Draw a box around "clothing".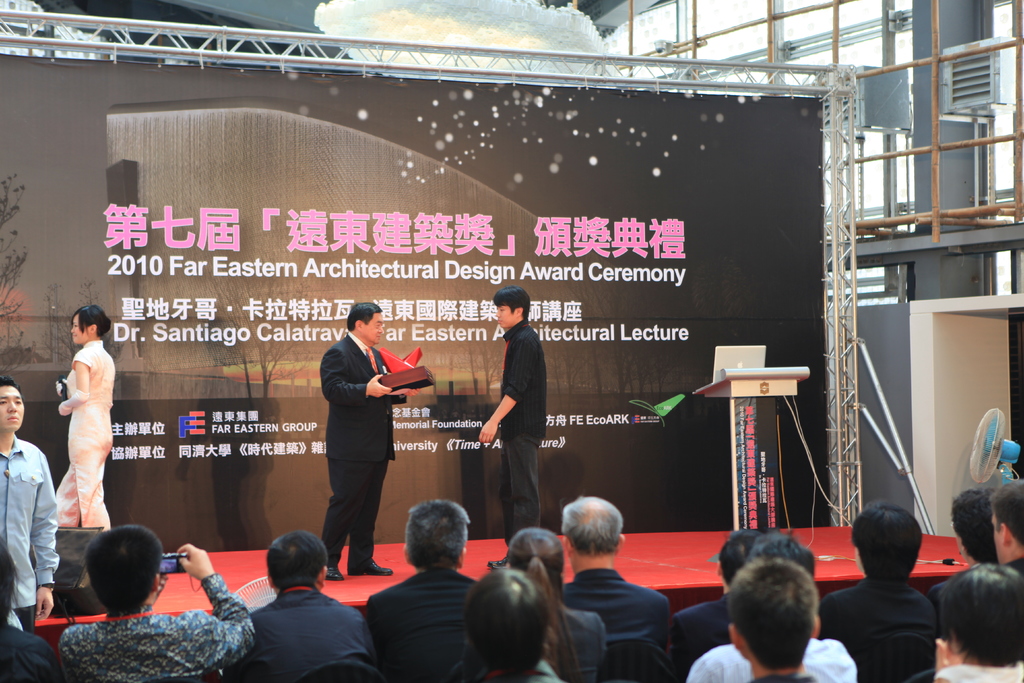
detection(810, 566, 948, 682).
